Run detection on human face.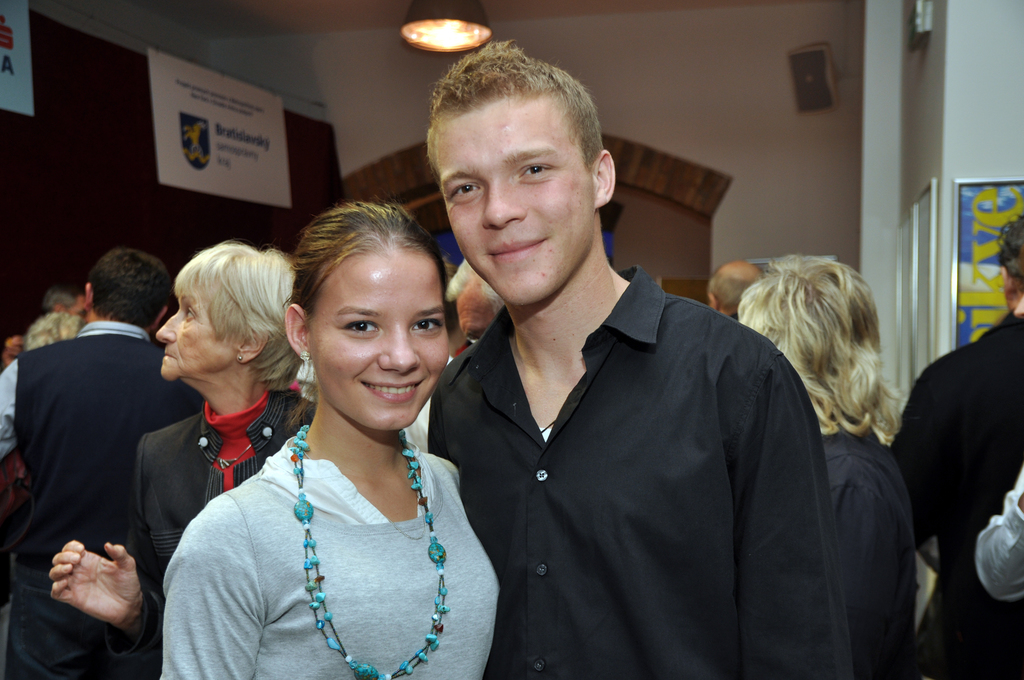
Result: detection(148, 275, 237, 382).
